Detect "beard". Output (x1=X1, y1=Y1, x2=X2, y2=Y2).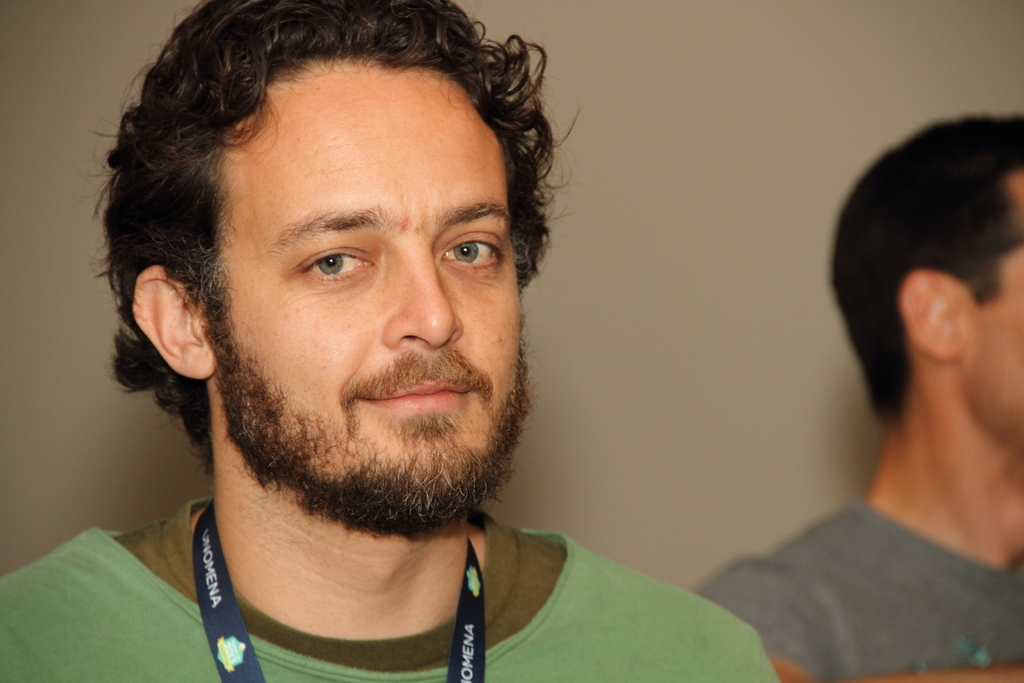
(x1=191, y1=245, x2=557, y2=546).
